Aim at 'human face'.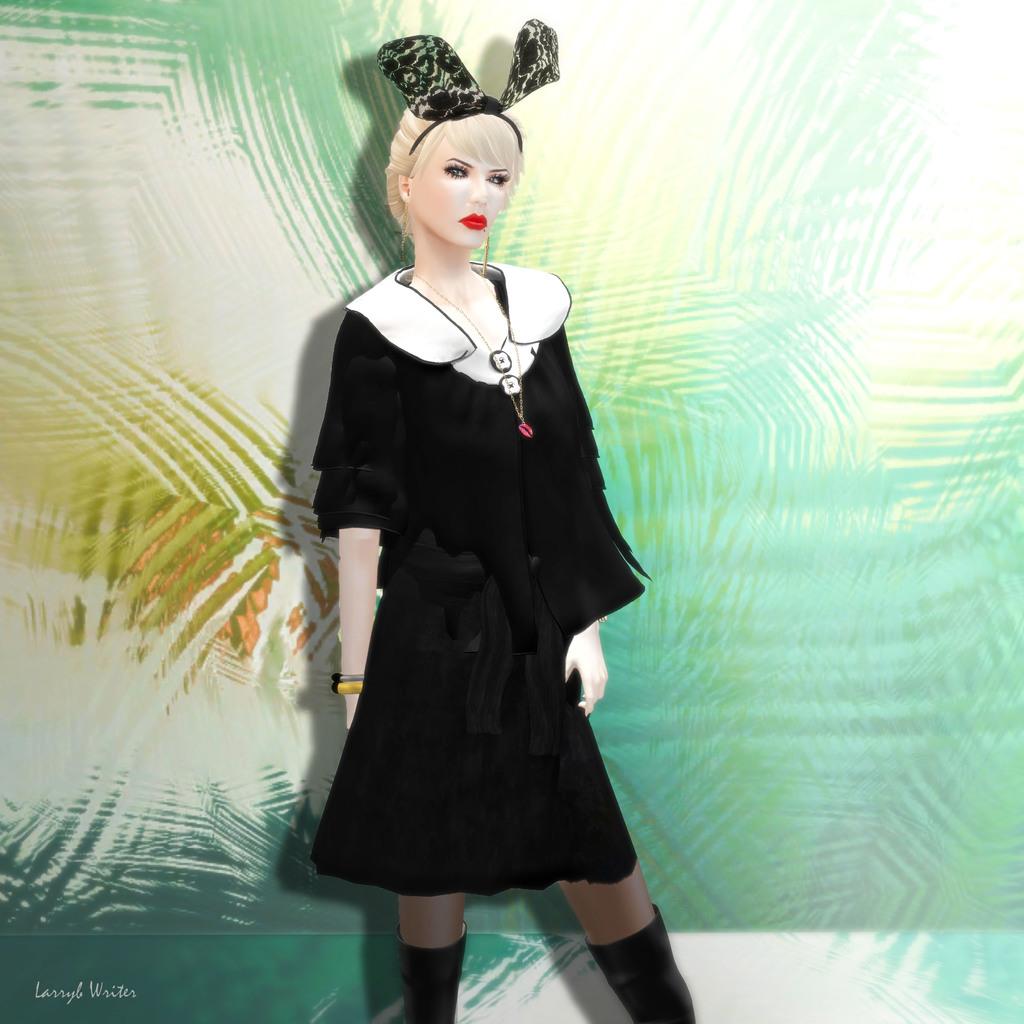
Aimed at box(401, 133, 509, 246).
